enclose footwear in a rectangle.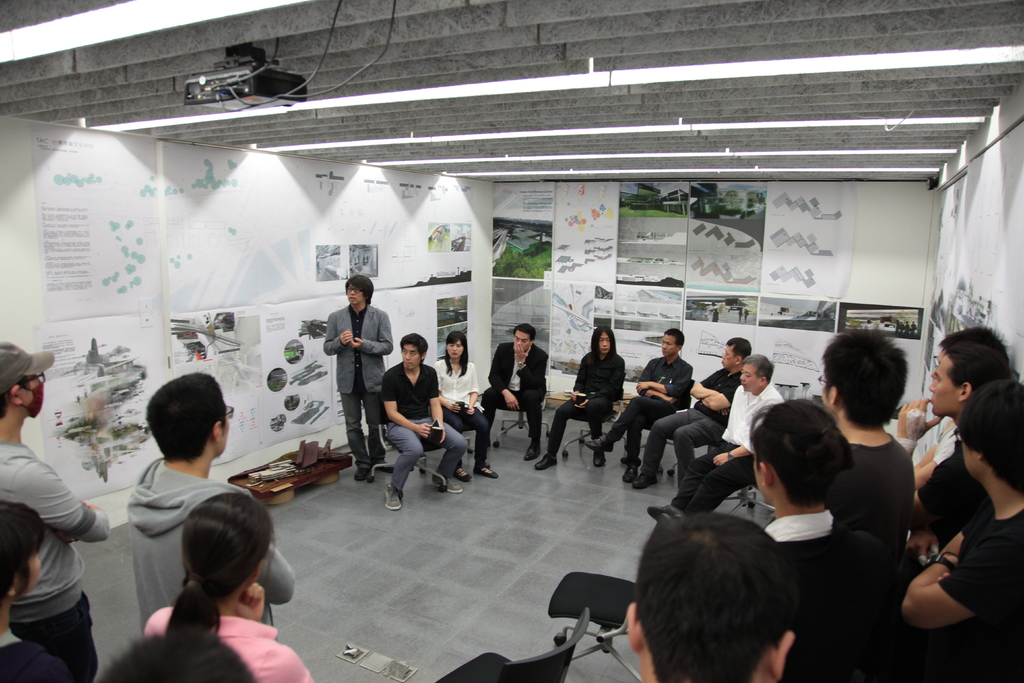
536, 448, 558, 474.
